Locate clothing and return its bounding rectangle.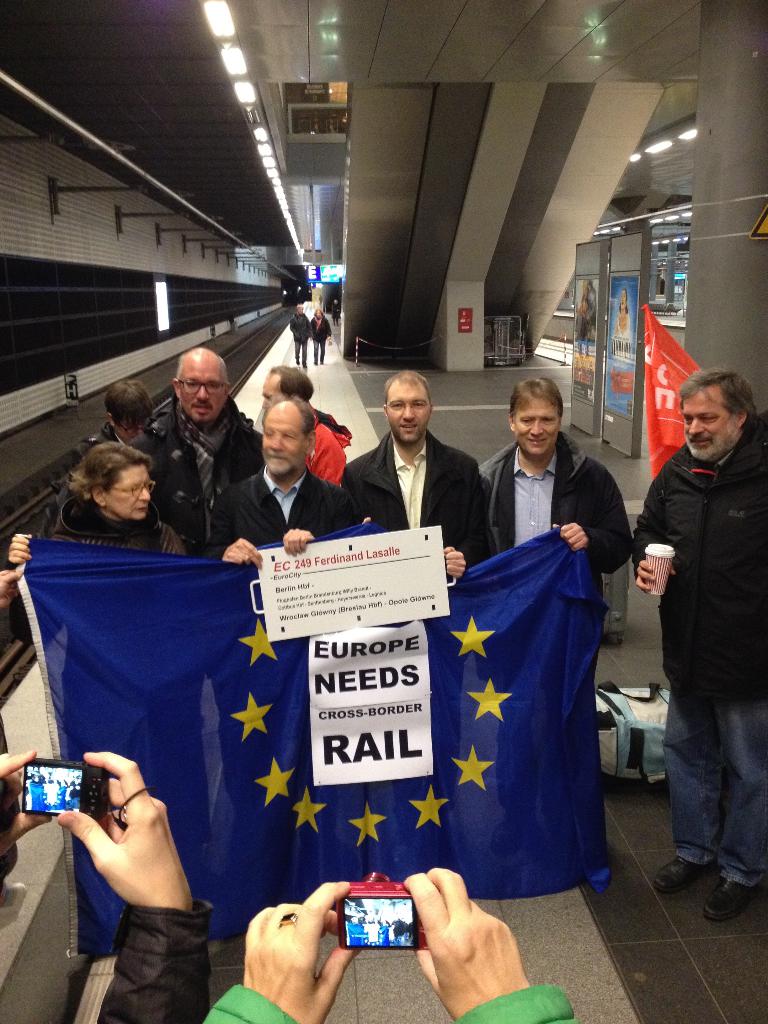
region(641, 438, 767, 886).
